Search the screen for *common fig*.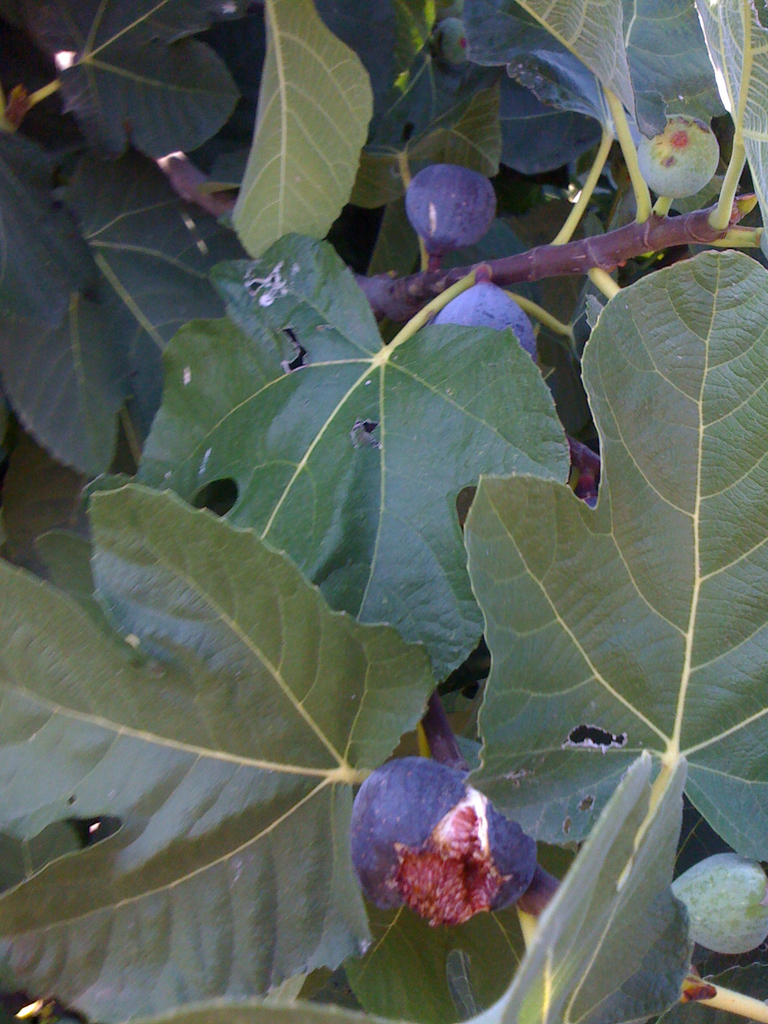
Found at (left=406, top=165, right=497, bottom=254).
